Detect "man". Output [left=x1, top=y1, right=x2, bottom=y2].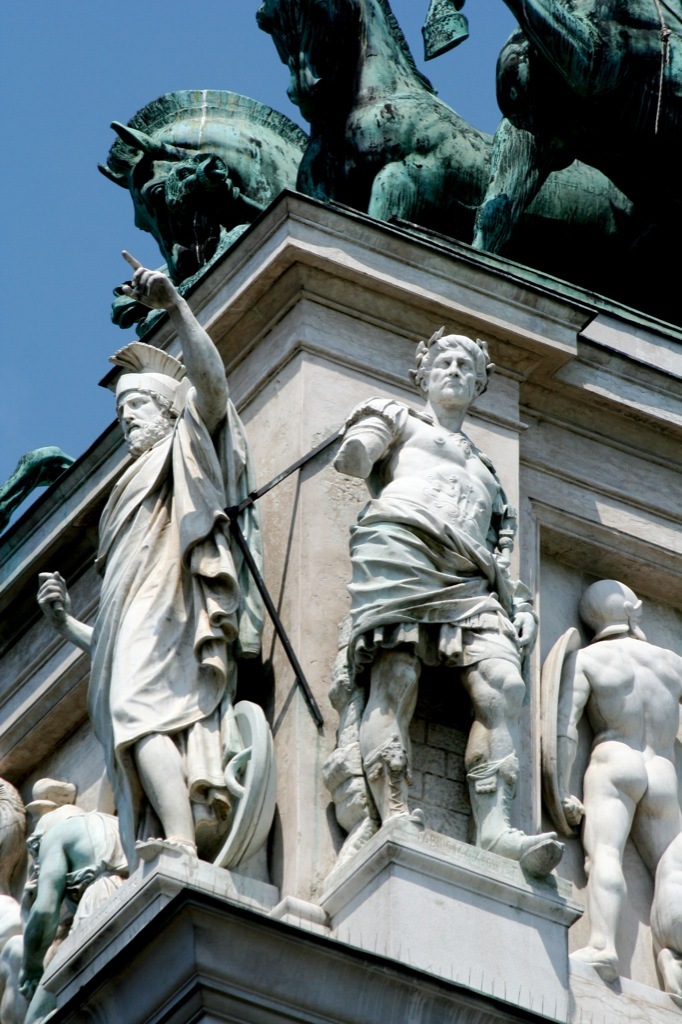
[left=544, top=579, right=681, bottom=1008].
